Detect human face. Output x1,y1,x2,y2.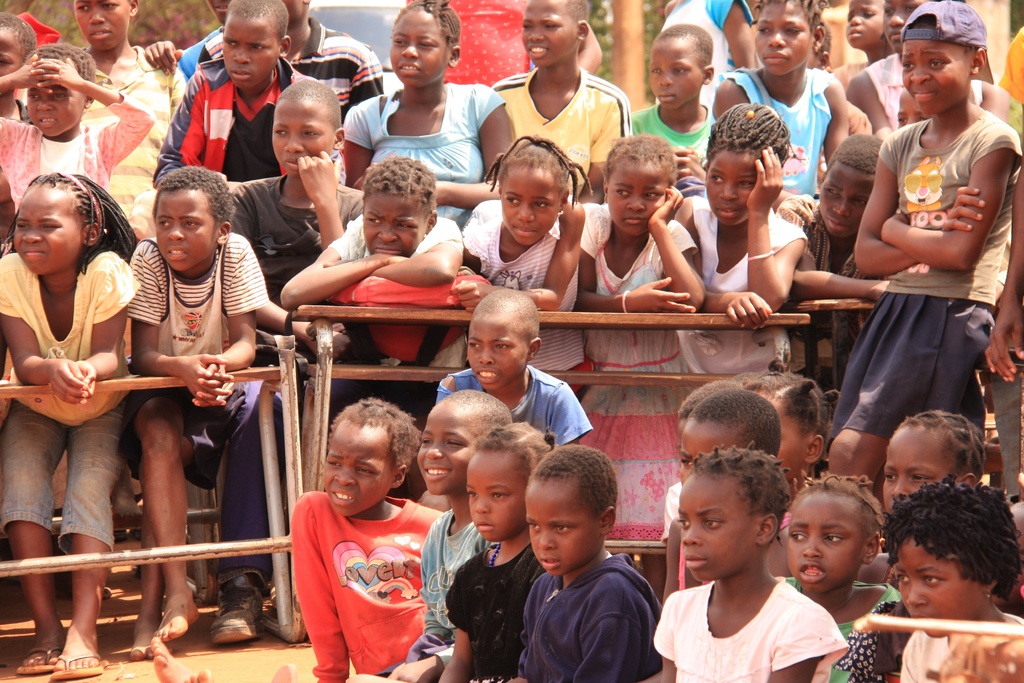
902,541,977,634.
